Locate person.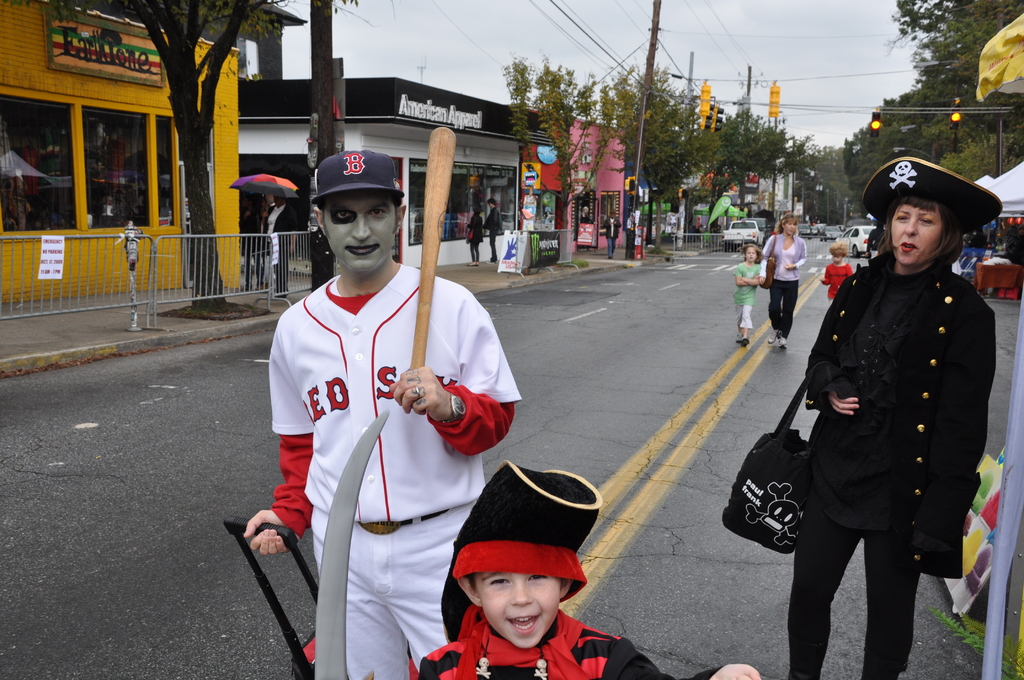
Bounding box: detection(786, 145, 998, 679).
